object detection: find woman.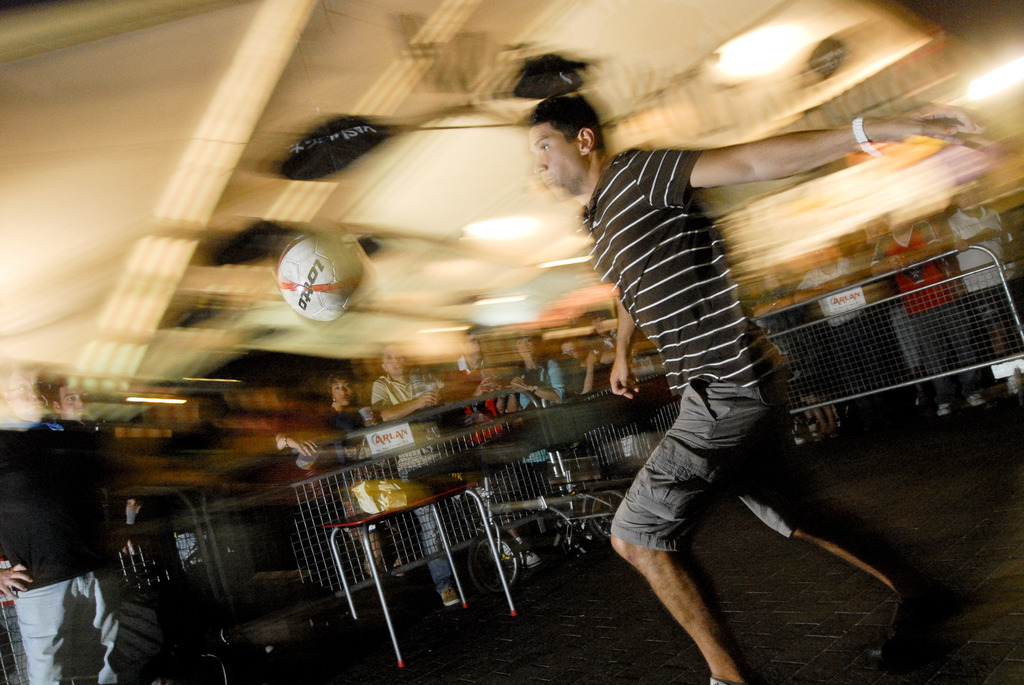
bbox(508, 327, 570, 524).
